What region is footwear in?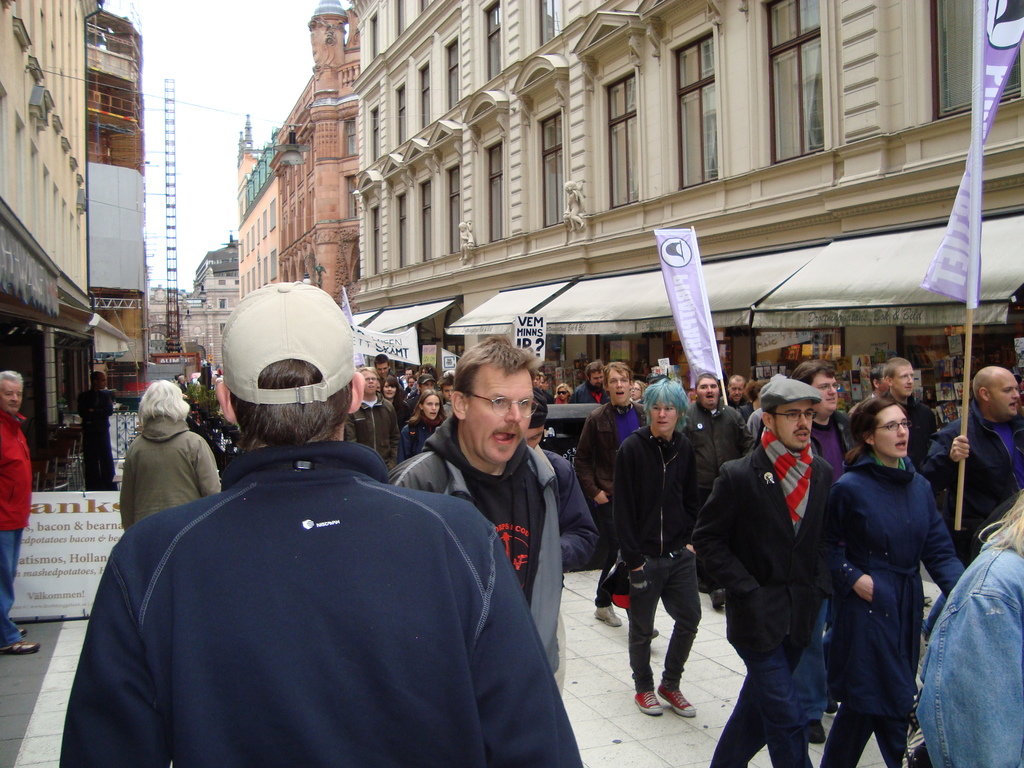
(655,685,697,719).
